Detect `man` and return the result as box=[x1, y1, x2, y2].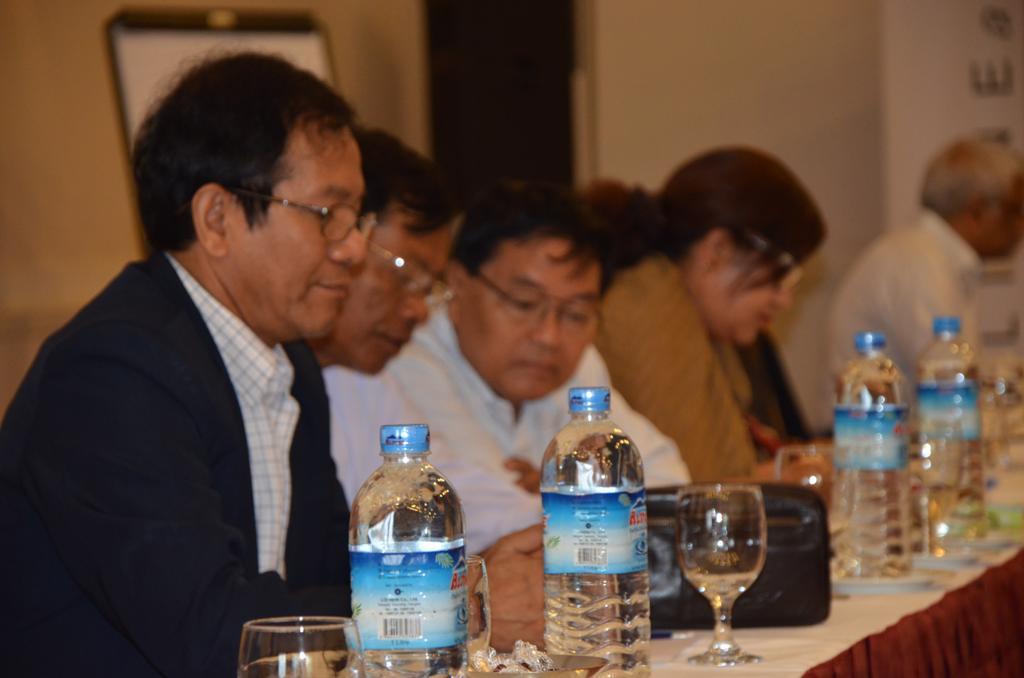
box=[409, 178, 693, 552].
